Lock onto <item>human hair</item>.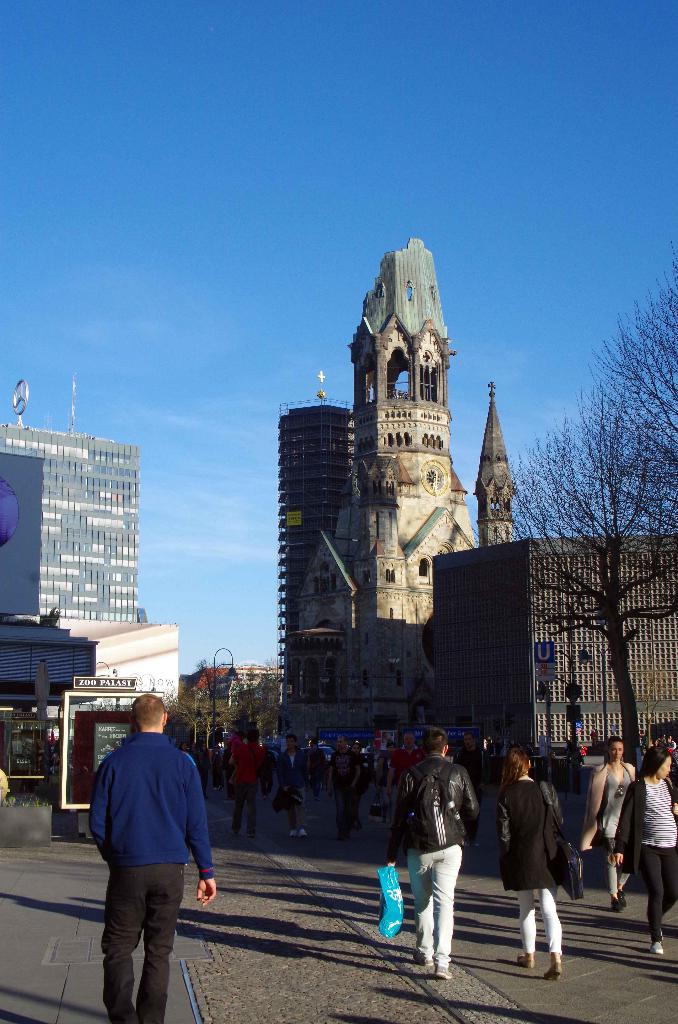
Locked: (129,689,167,730).
